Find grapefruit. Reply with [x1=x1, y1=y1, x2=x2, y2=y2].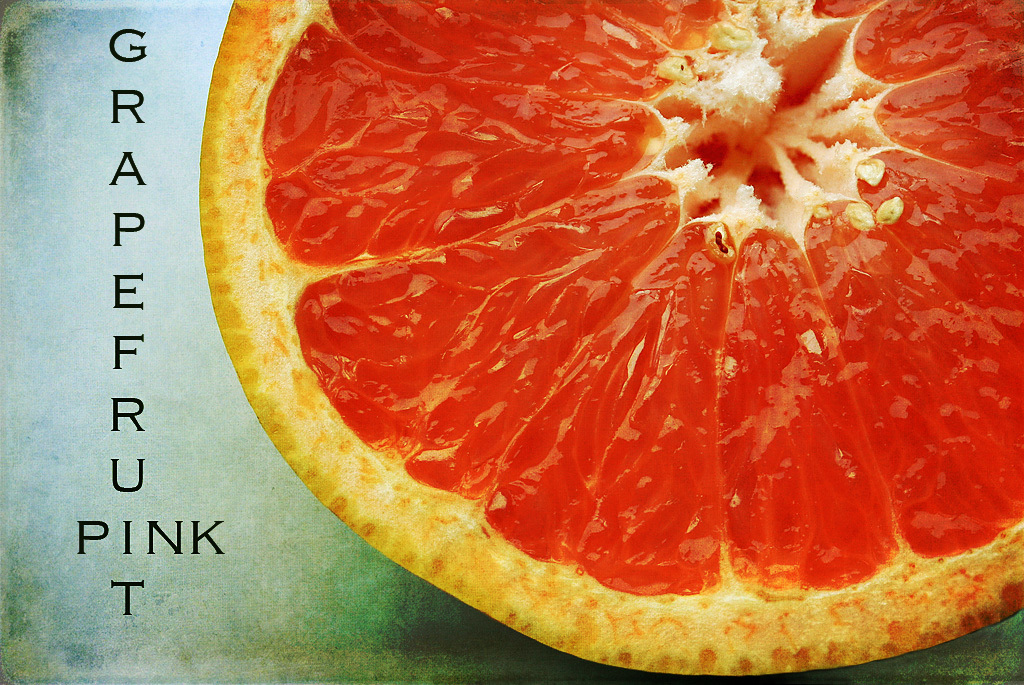
[x1=198, y1=0, x2=1023, y2=675].
